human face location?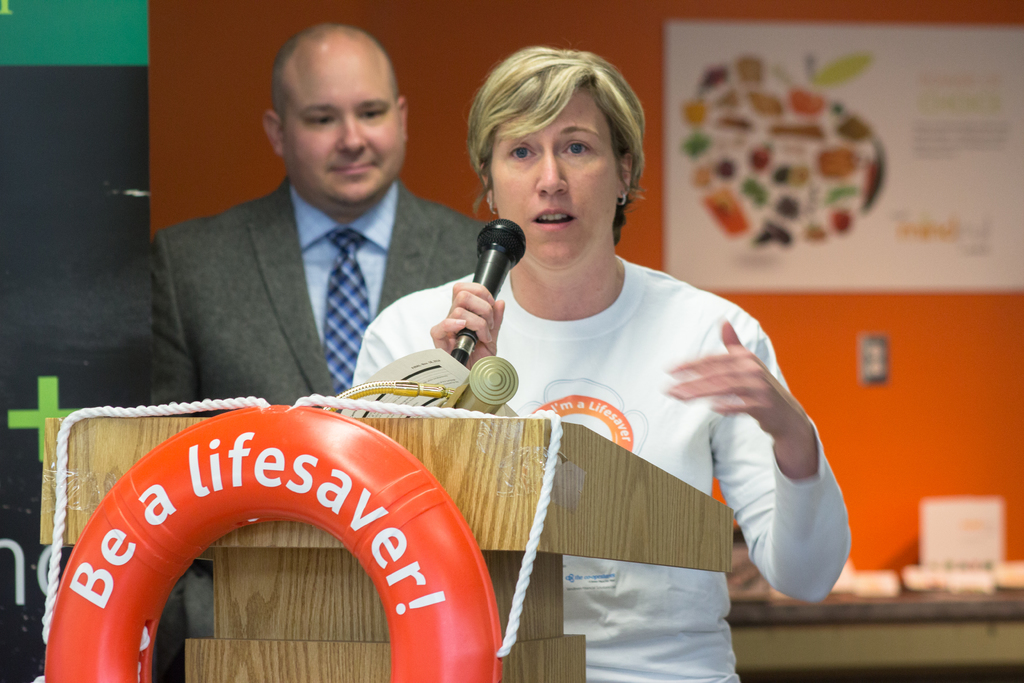
BBox(285, 57, 404, 206)
